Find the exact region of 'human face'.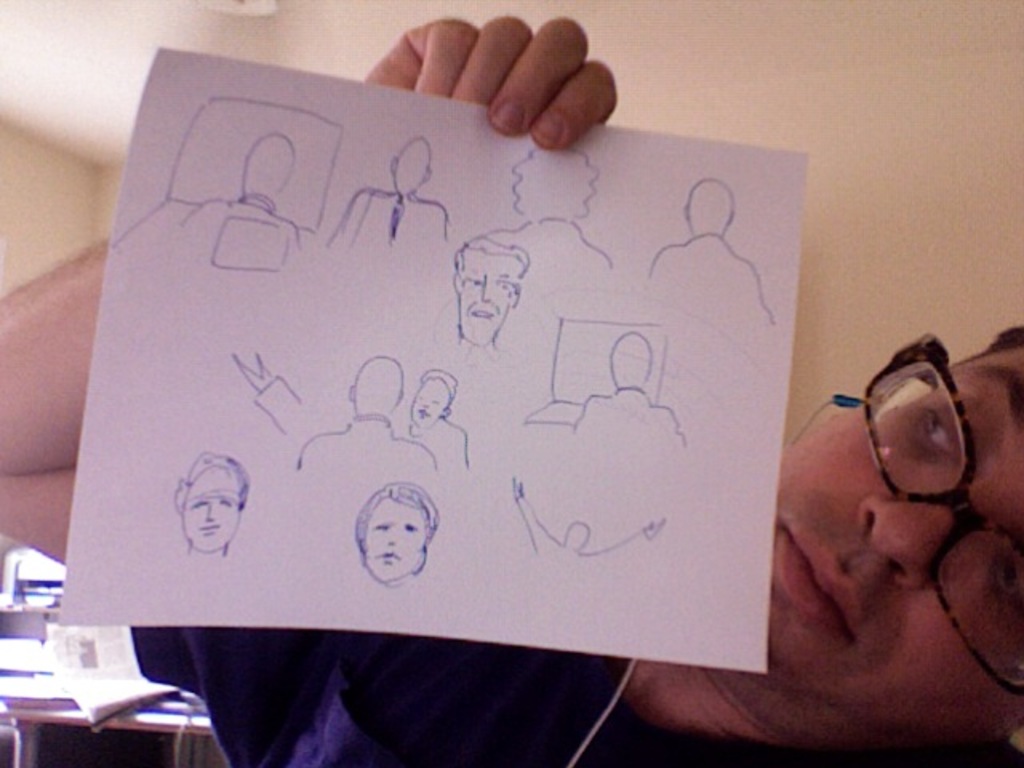
Exact region: left=406, top=378, right=445, bottom=432.
